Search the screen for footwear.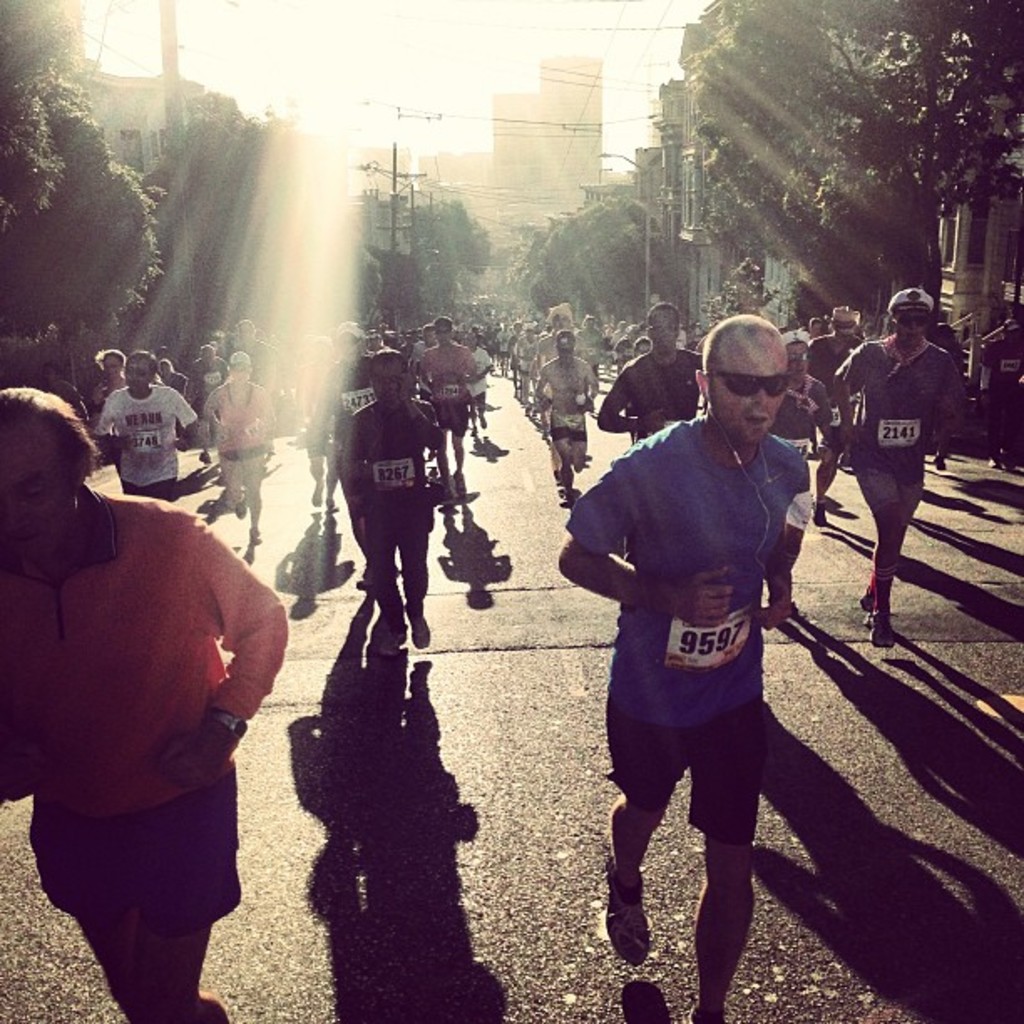
Found at bbox=[808, 504, 825, 527].
